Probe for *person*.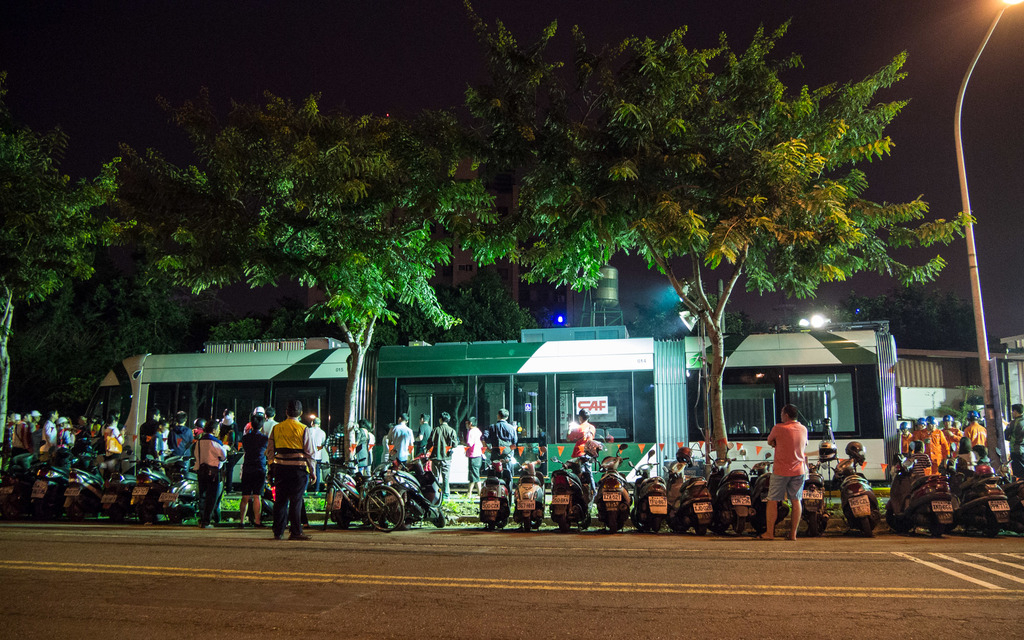
Probe result: Rect(190, 417, 225, 532).
